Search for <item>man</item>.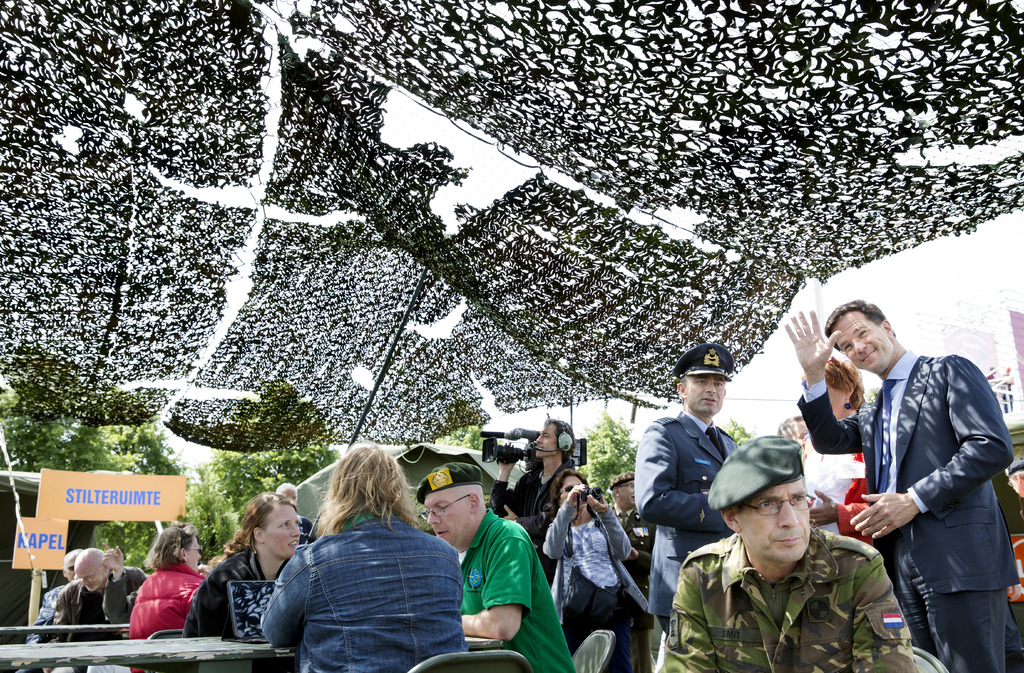
Found at {"left": 413, "top": 461, "right": 577, "bottom": 672}.
